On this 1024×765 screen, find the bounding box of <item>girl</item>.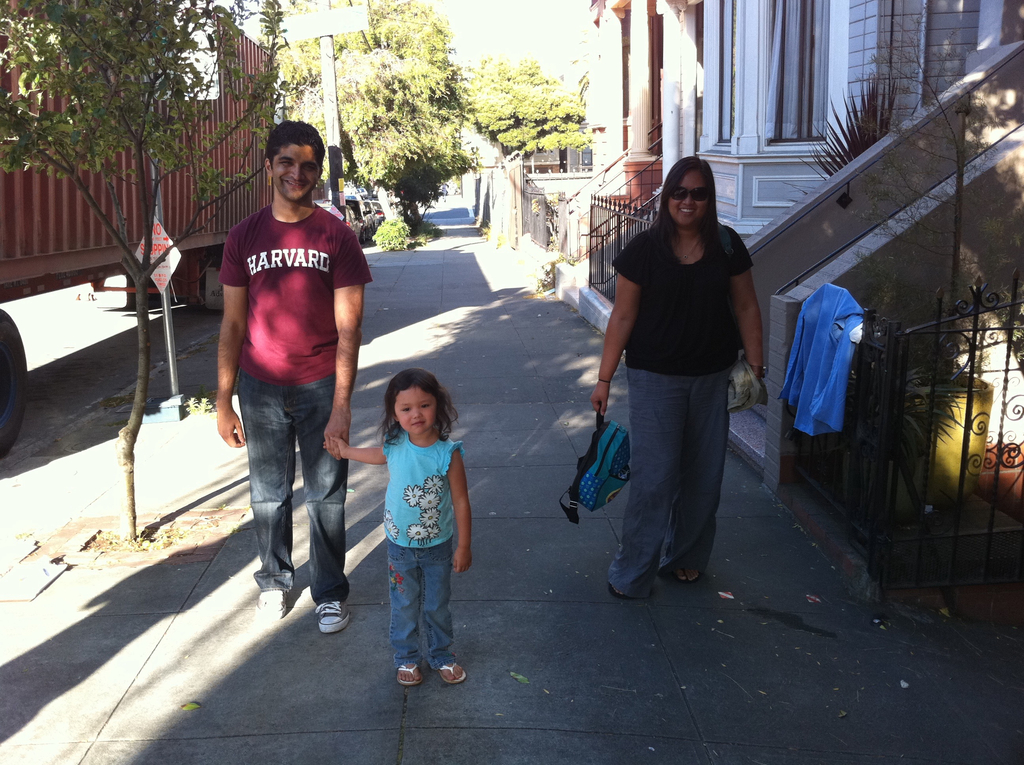
Bounding box: x1=323 y1=368 x2=472 y2=684.
